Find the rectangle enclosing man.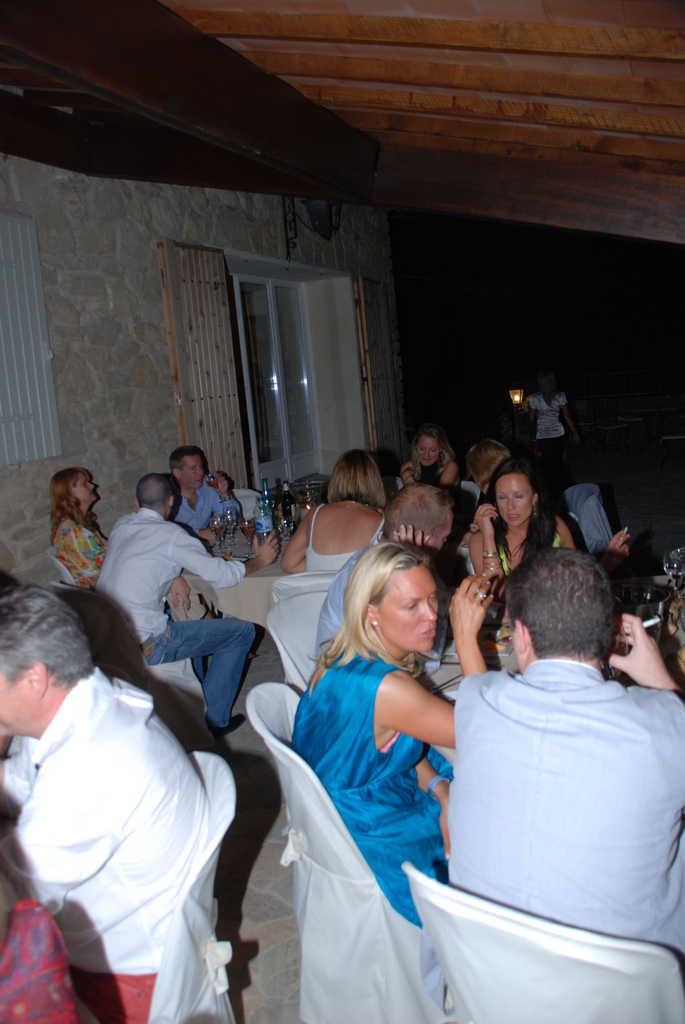
93, 469, 289, 740.
